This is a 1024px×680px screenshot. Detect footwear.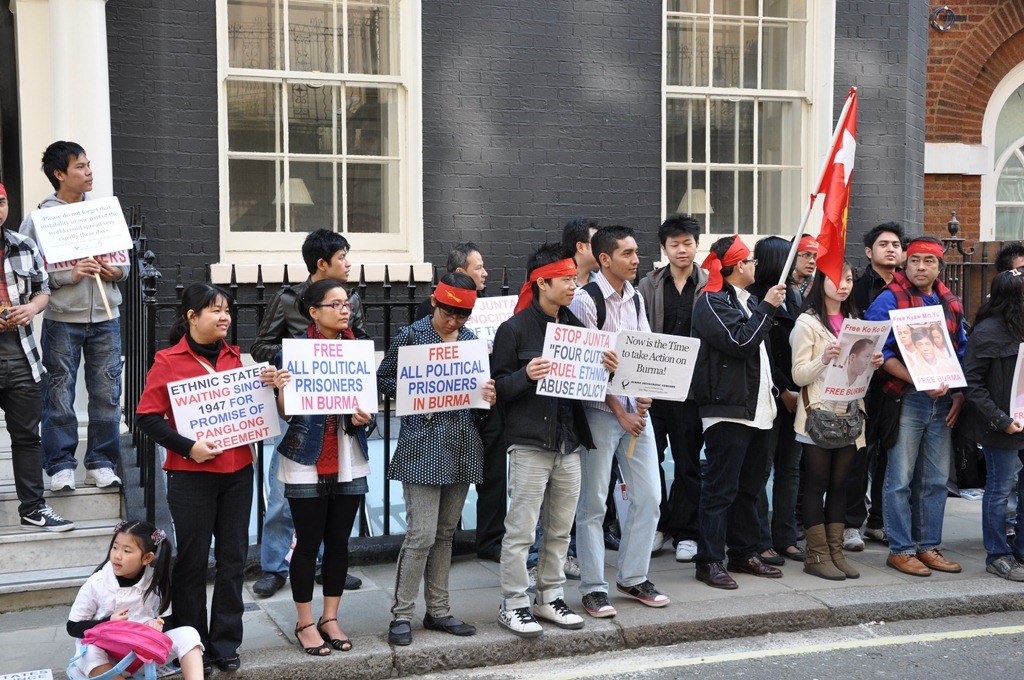
crop(533, 598, 585, 632).
